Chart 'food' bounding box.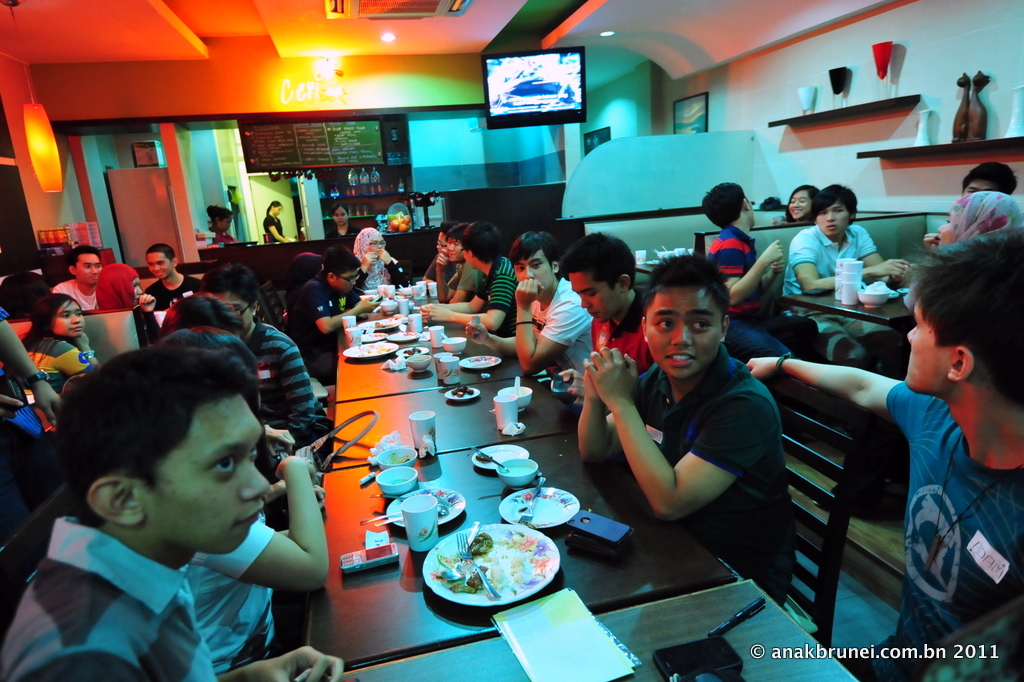
Charted: {"x1": 423, "y1": 530, "x2": 533, "y2": 605}.
